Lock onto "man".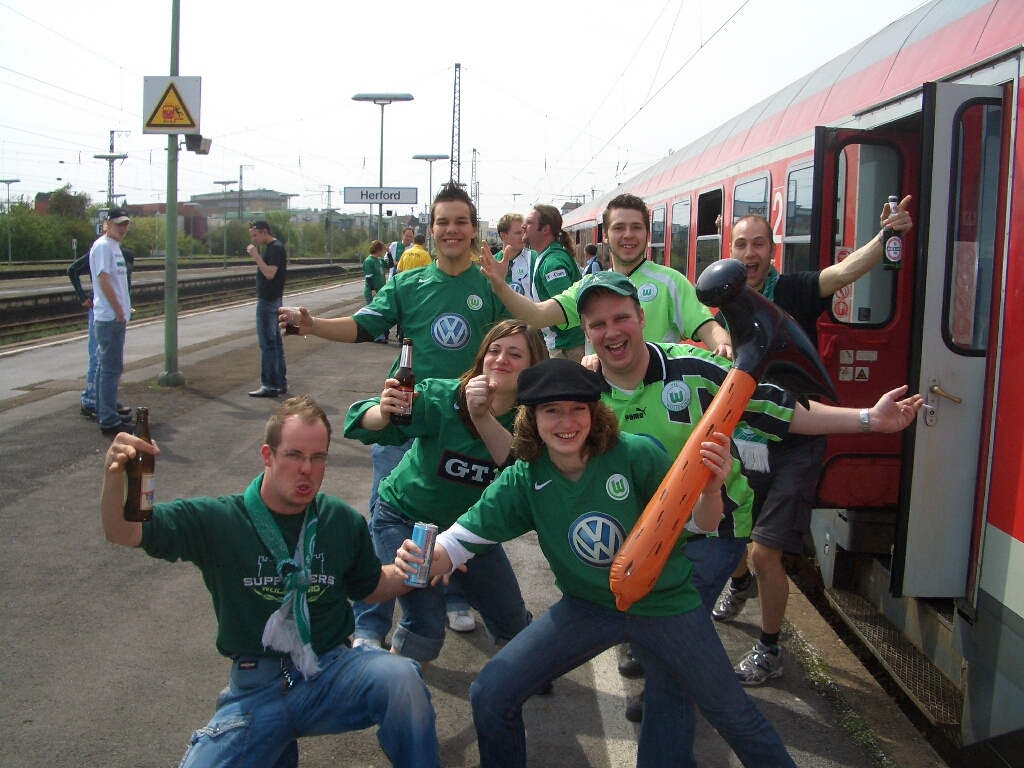
Locked: bbox=[287, 182, 517, 652].
